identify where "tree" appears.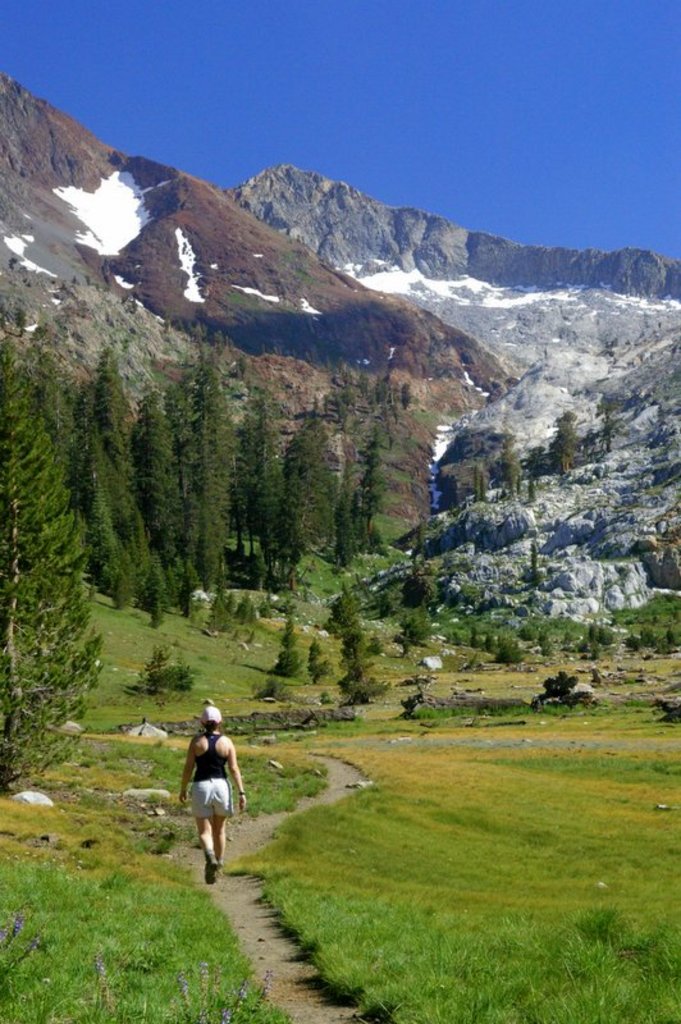
Appears at select_region(106, 344, 241, 617).
